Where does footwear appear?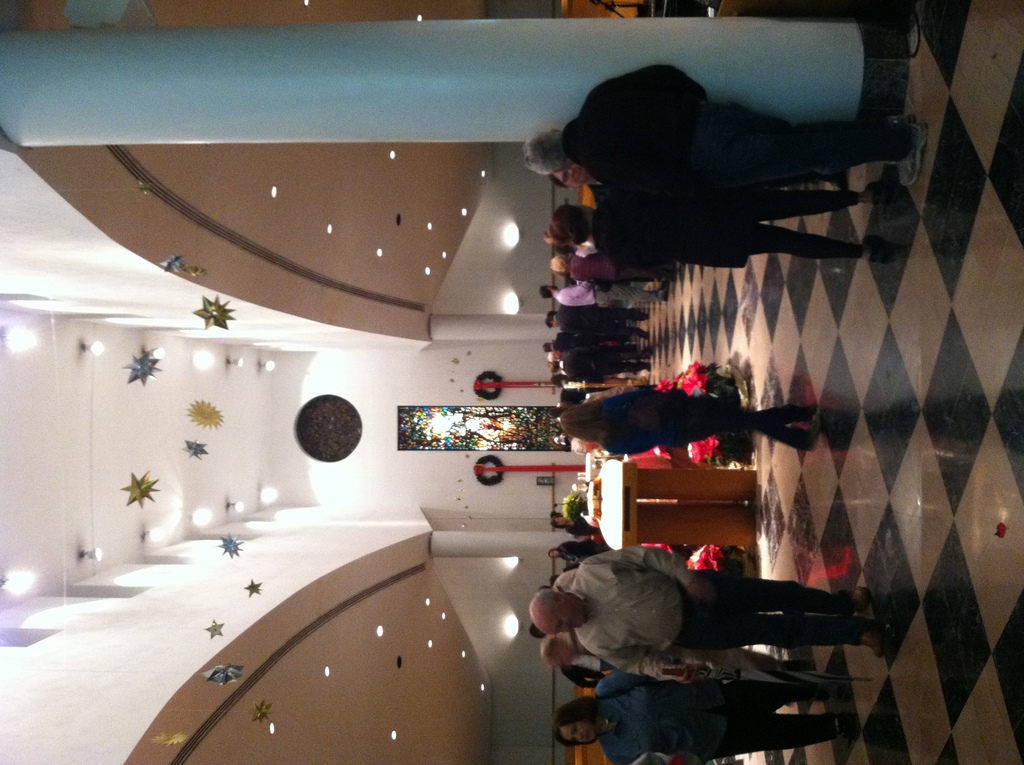
Appears at <box>637,314,648,324</box>.
